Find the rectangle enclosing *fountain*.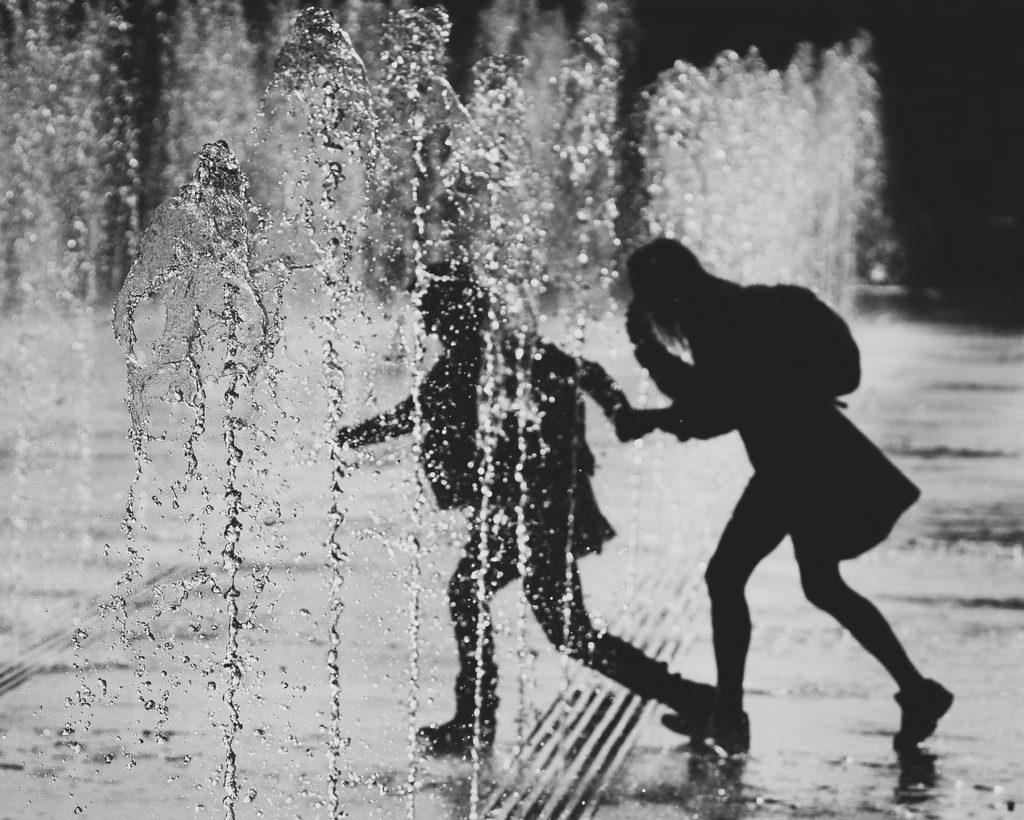
150 0 999 814.
